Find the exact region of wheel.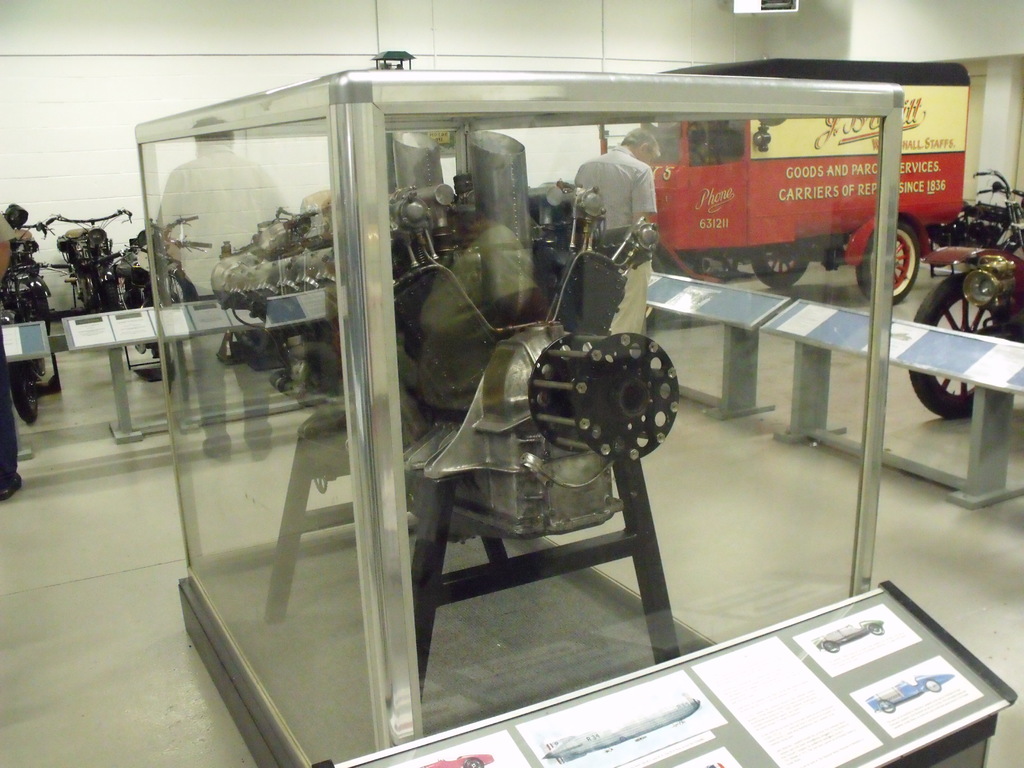
Exact region: <box>910,275,1007,422</box>.
